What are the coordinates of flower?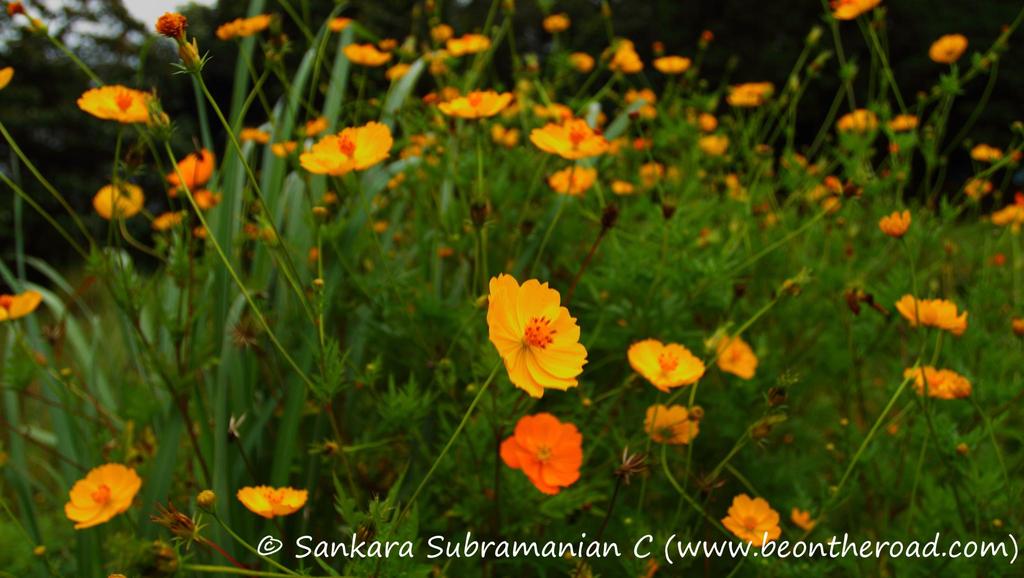
{"left": 0, "top": 66, "right": 13, "bottom": 96}.
